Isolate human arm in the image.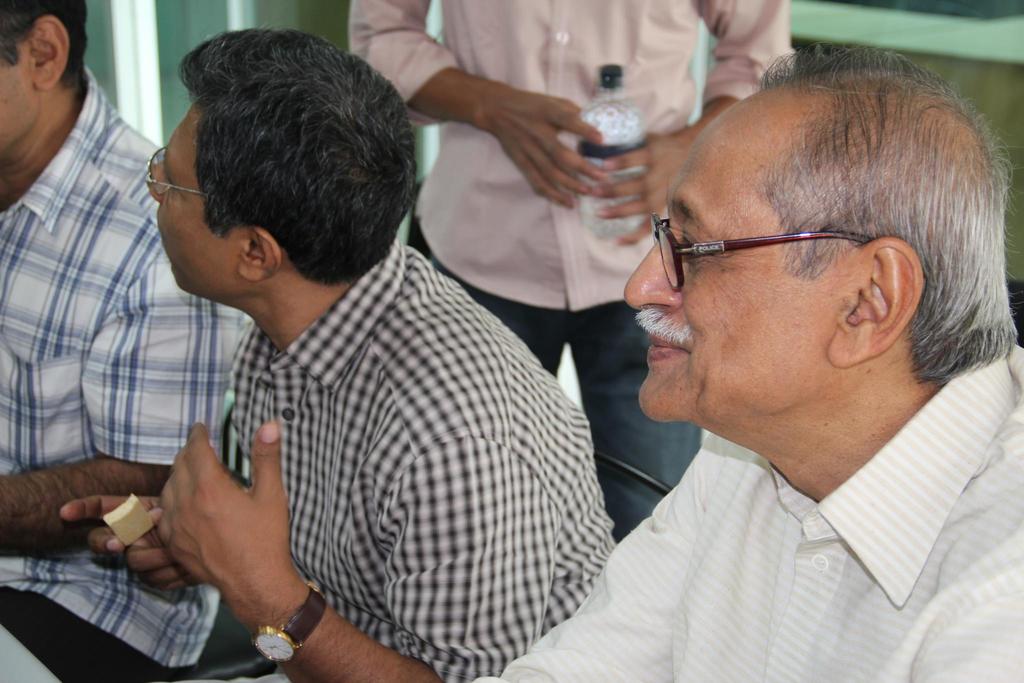
Isolated region: <region>591, 0, 799, 253</region>.
